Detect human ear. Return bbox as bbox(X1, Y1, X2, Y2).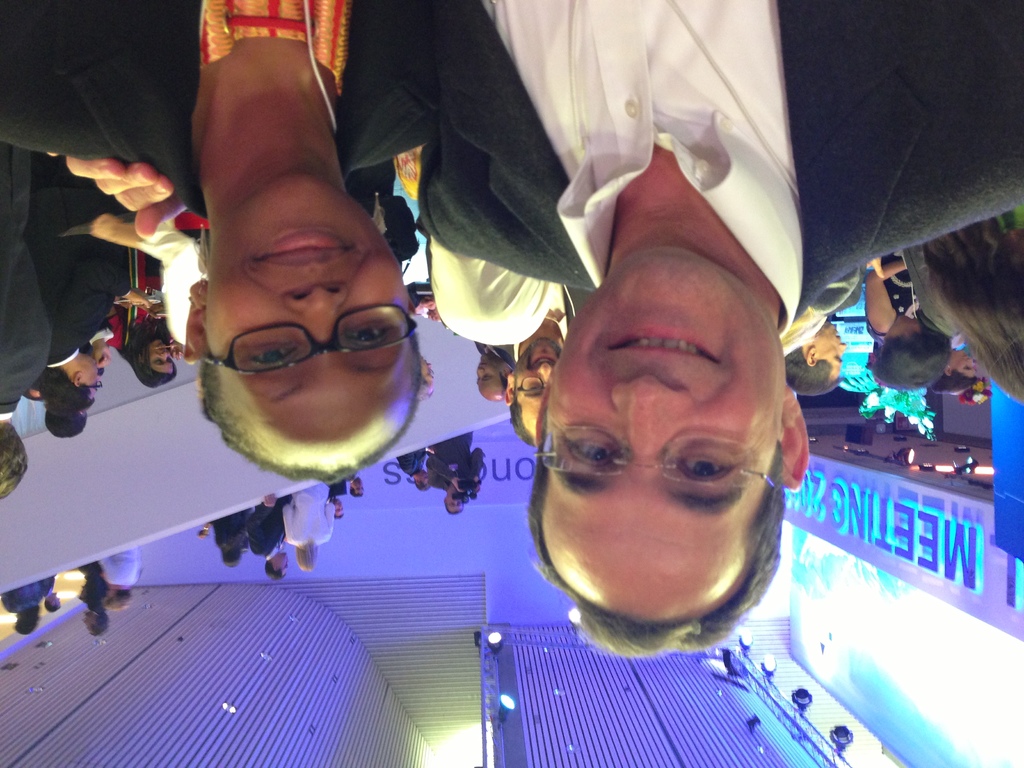
bbox(504, 377, 511, 408).
